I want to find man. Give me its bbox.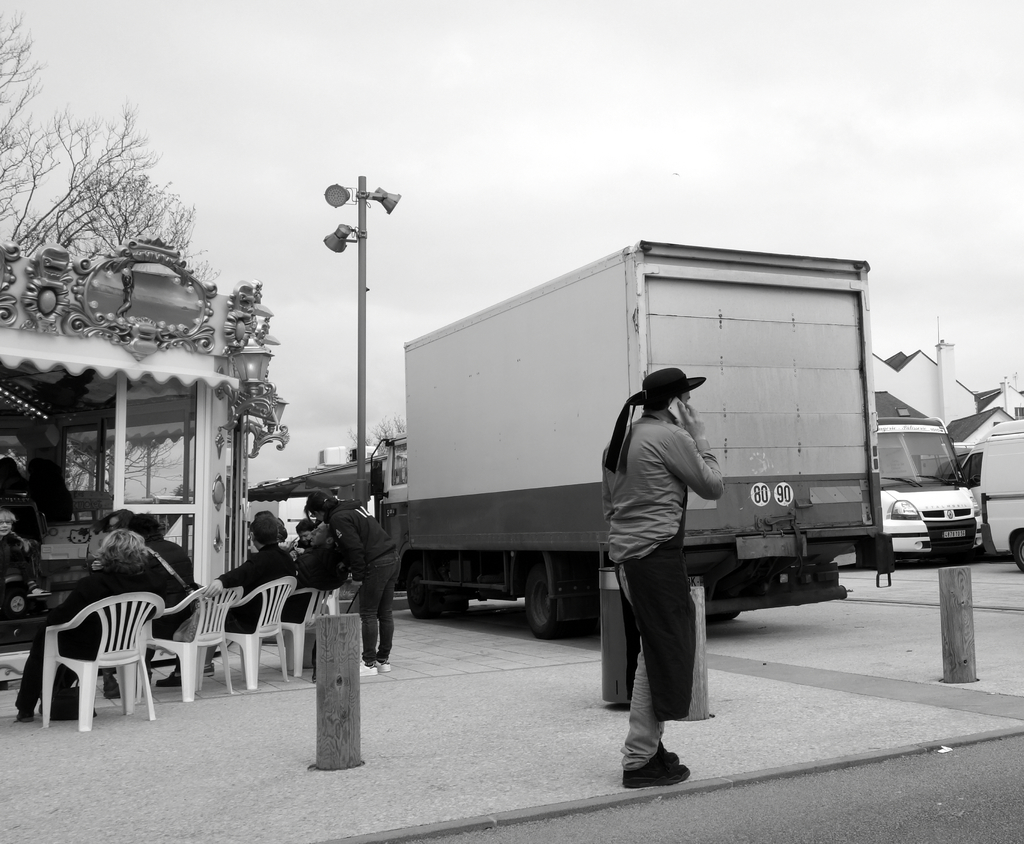
<box>98,510,198,699</box>.
